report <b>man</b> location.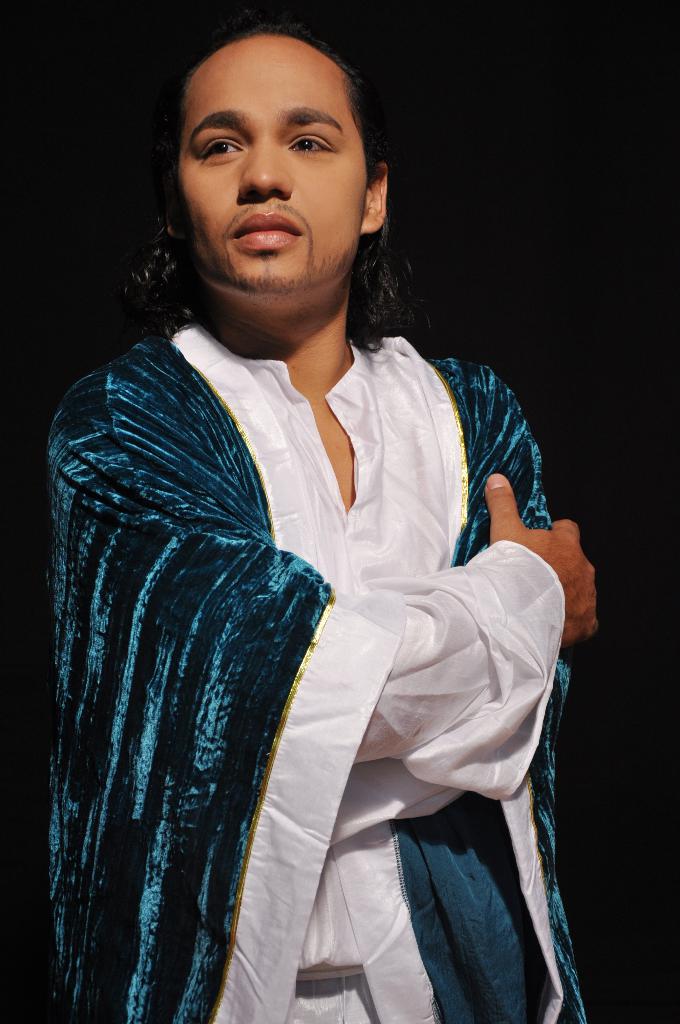
Report: l=46, t=28, r=574, b=1023.
